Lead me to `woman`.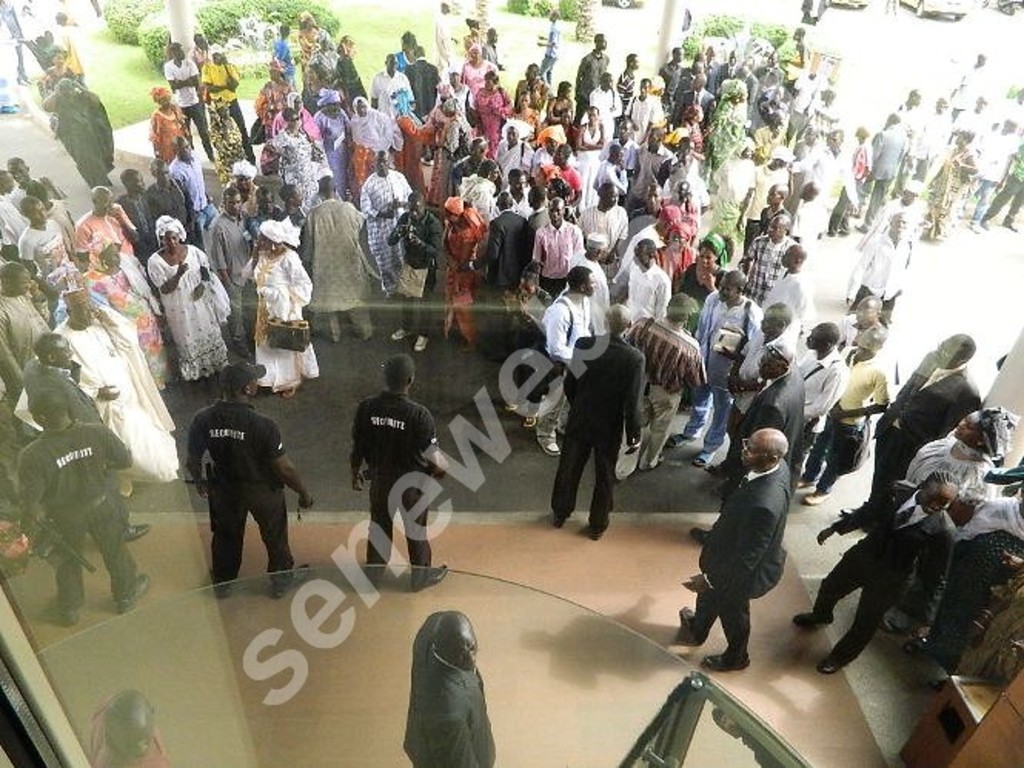
Lead to detection(882, 409, 1019, 628).
